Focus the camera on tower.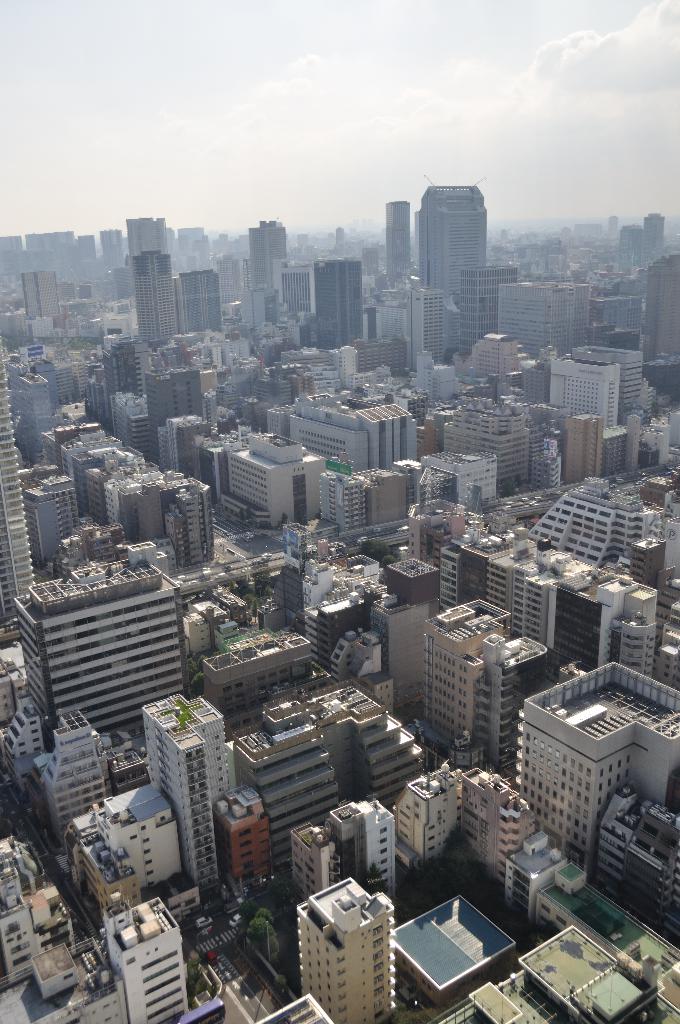
Focus region: bbox=[311, 259, 371, 349].
